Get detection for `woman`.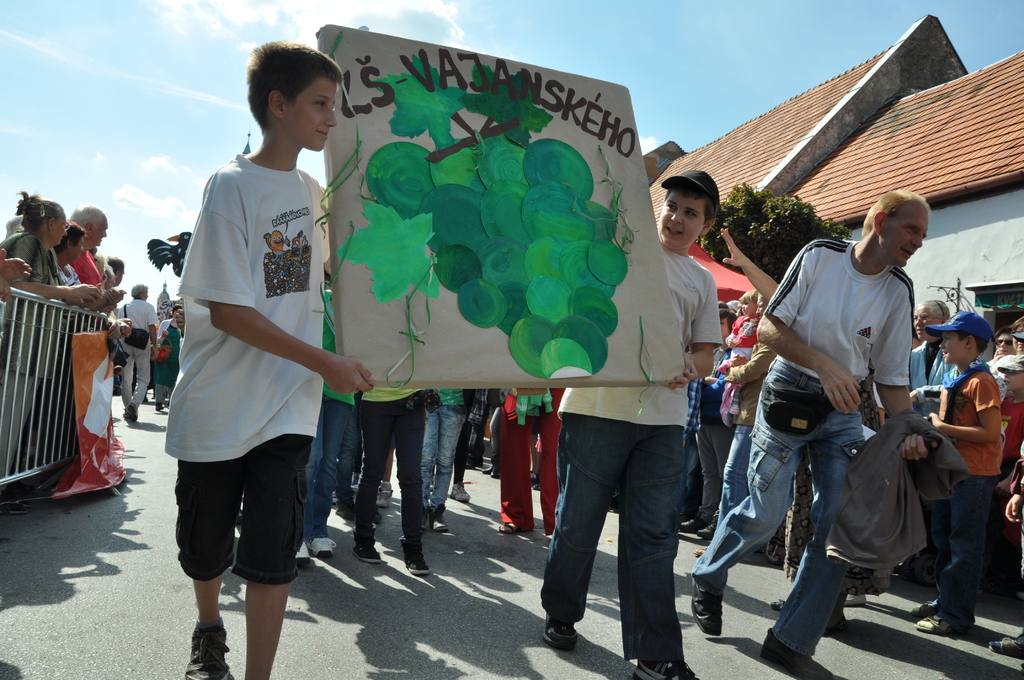
Detection: crop(989, 320, 1023, 403).
